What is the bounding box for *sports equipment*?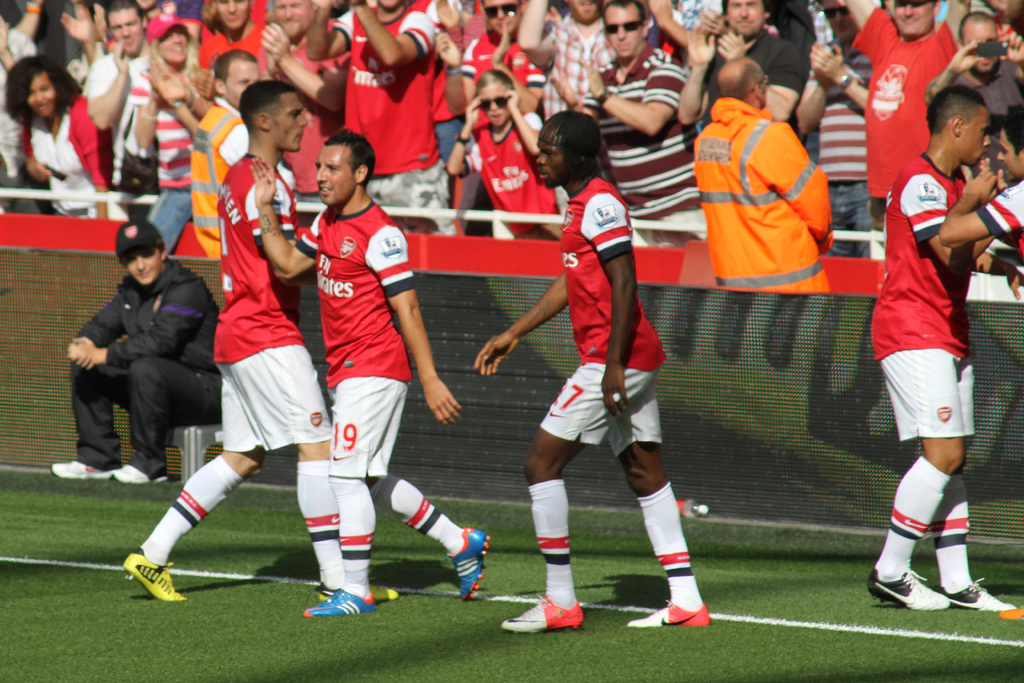
[118,546,189,601].
